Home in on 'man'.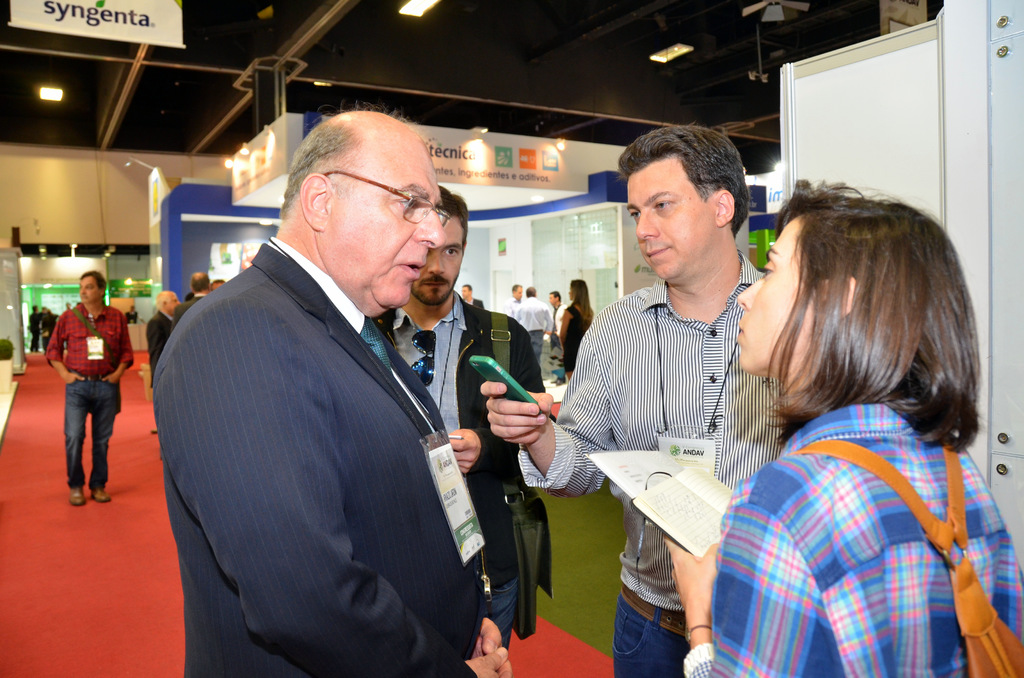
Homed in at pyautogui.locateOnScreen(501, 282, 519, 320).
